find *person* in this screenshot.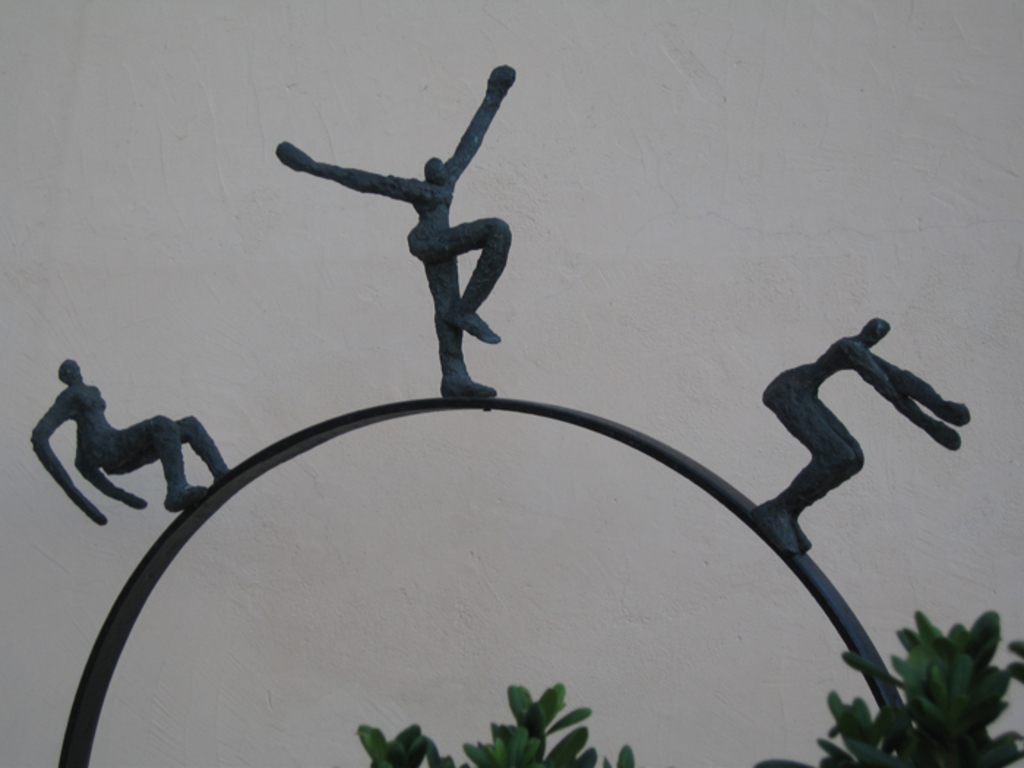
The bounding box for *person* is box(295, 31, 547, 434).
